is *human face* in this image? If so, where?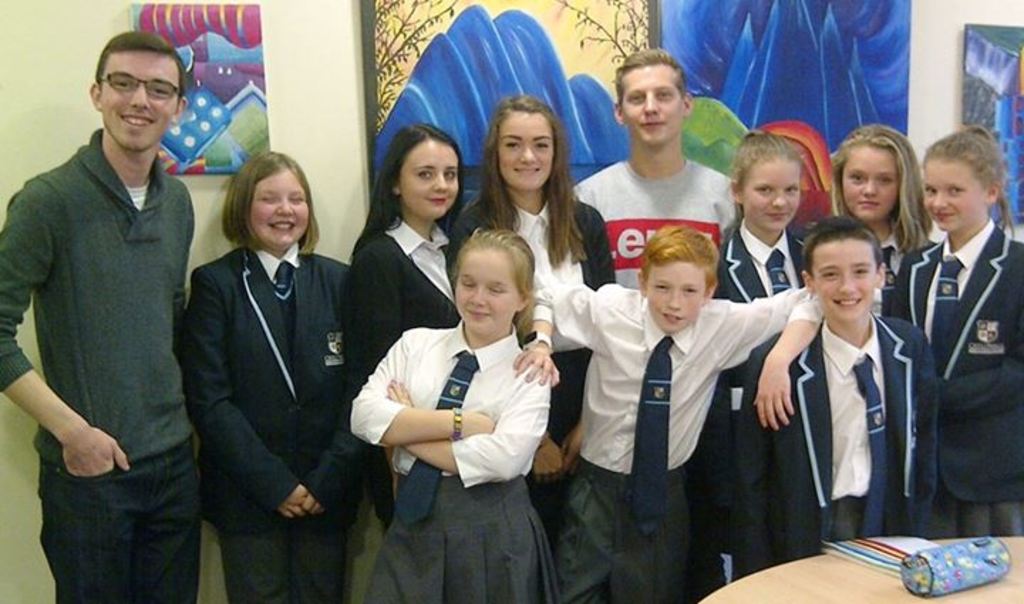
Yes, at box=[841, 151, 897, 219].
